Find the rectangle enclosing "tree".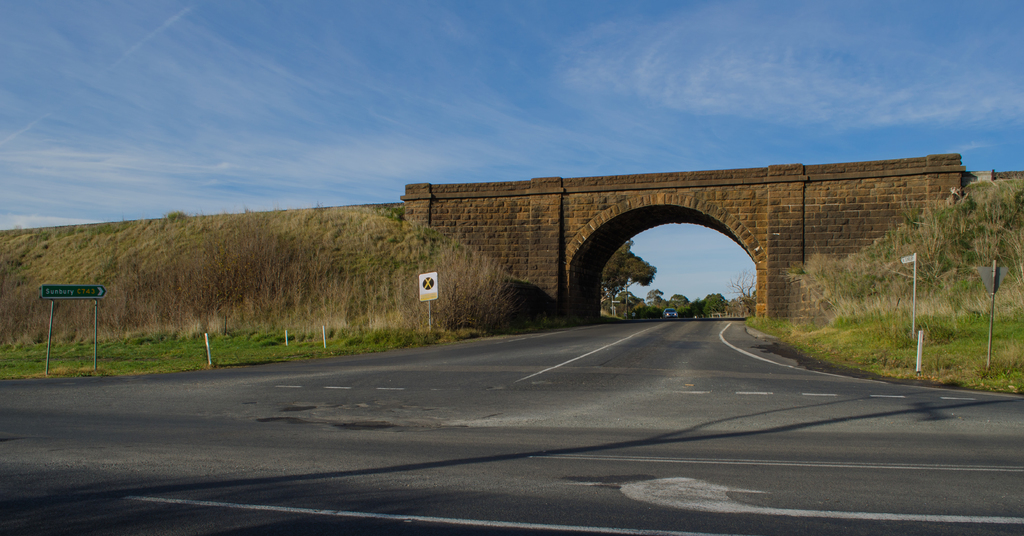
(left=605, top=238, right=636, bottom=315).
